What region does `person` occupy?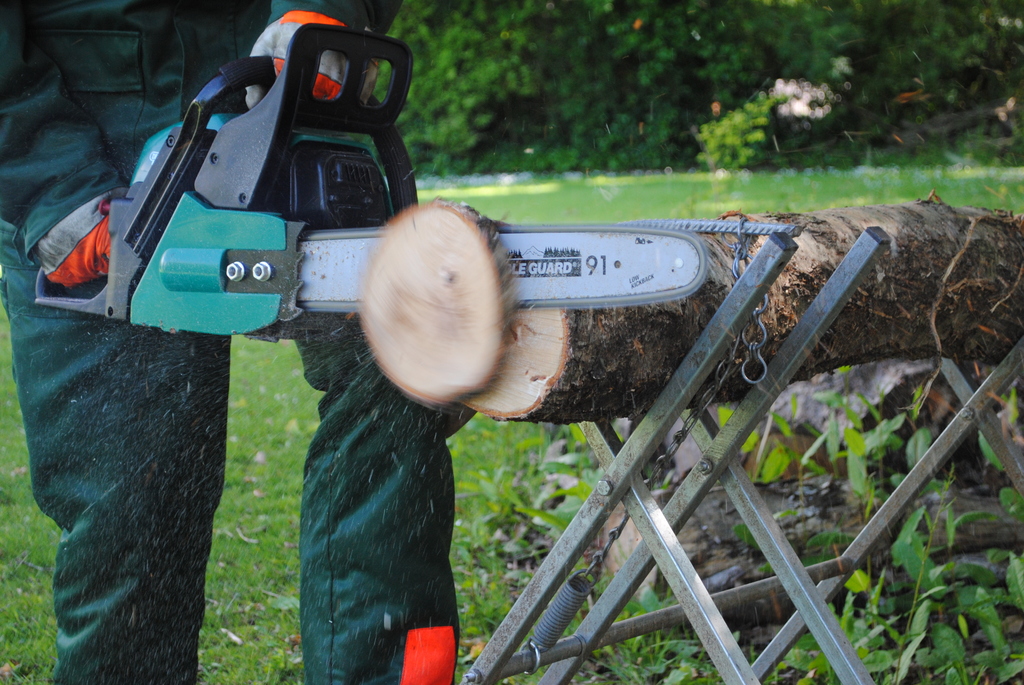
(0, 0, 458, 684).
